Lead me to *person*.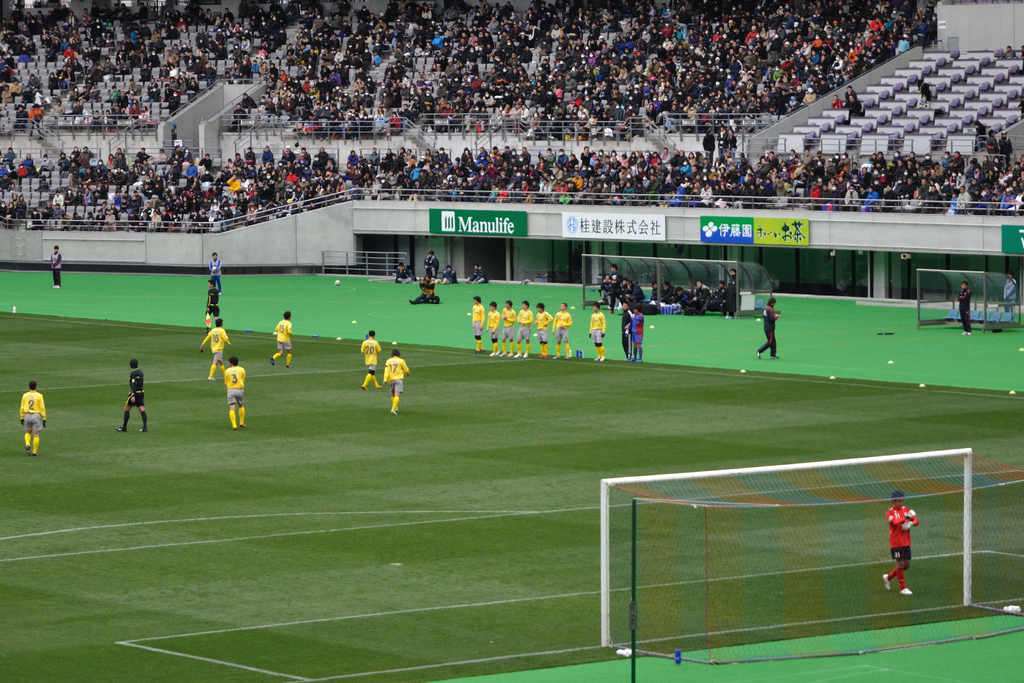
Lead to {"x1": 843, "y1": 83, "x2": 860, "y2": 103}.
